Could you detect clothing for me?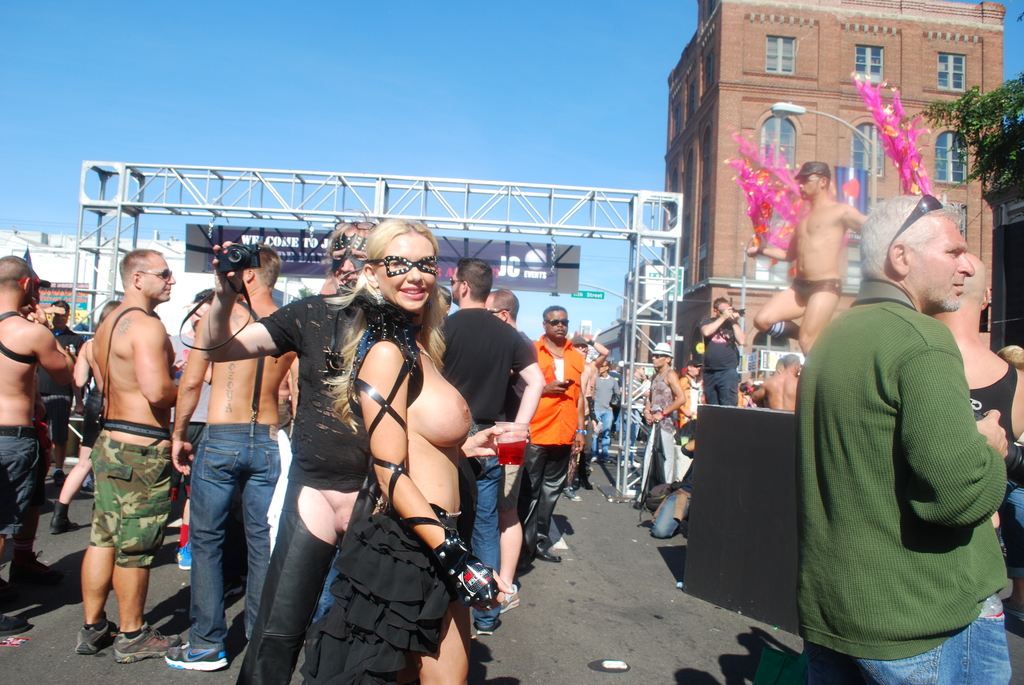
Detection result: l=0, t=414, r=47, b=587.
